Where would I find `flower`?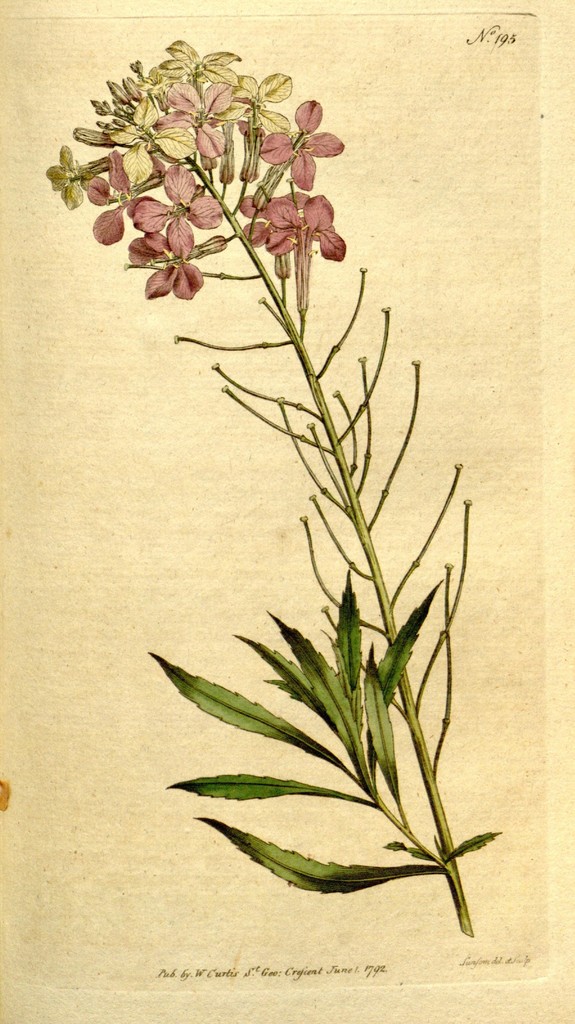
At bbox=[239, 167, 351, 263].
